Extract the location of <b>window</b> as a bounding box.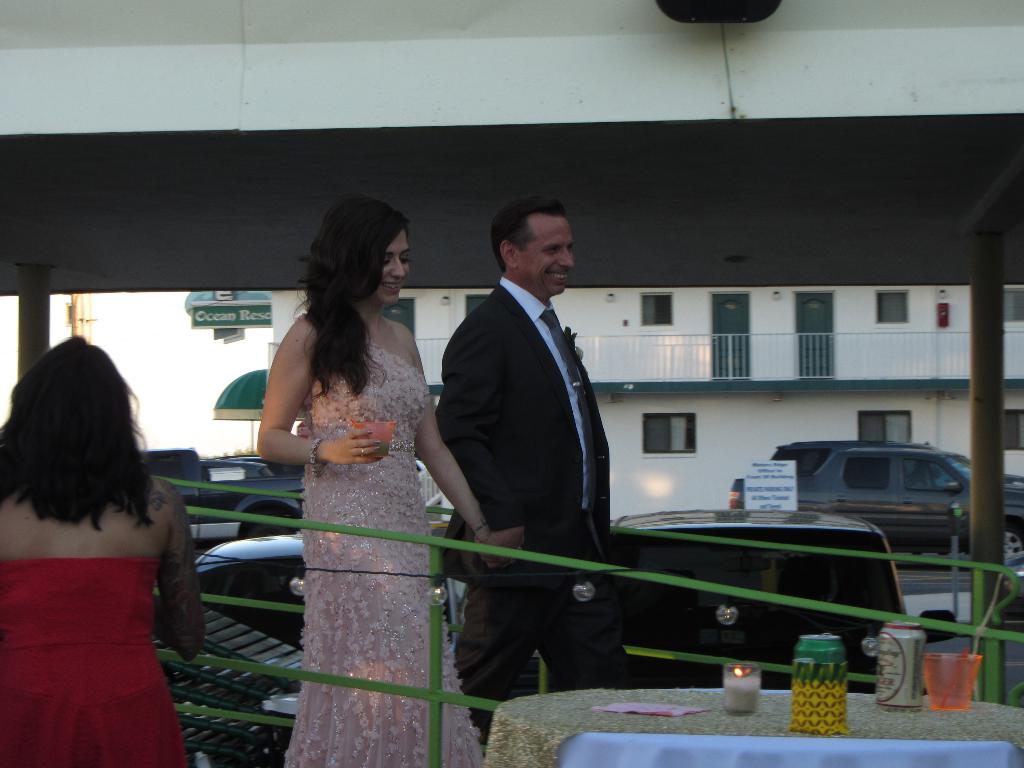
left=754, top=563, right=840, bottom=613.
